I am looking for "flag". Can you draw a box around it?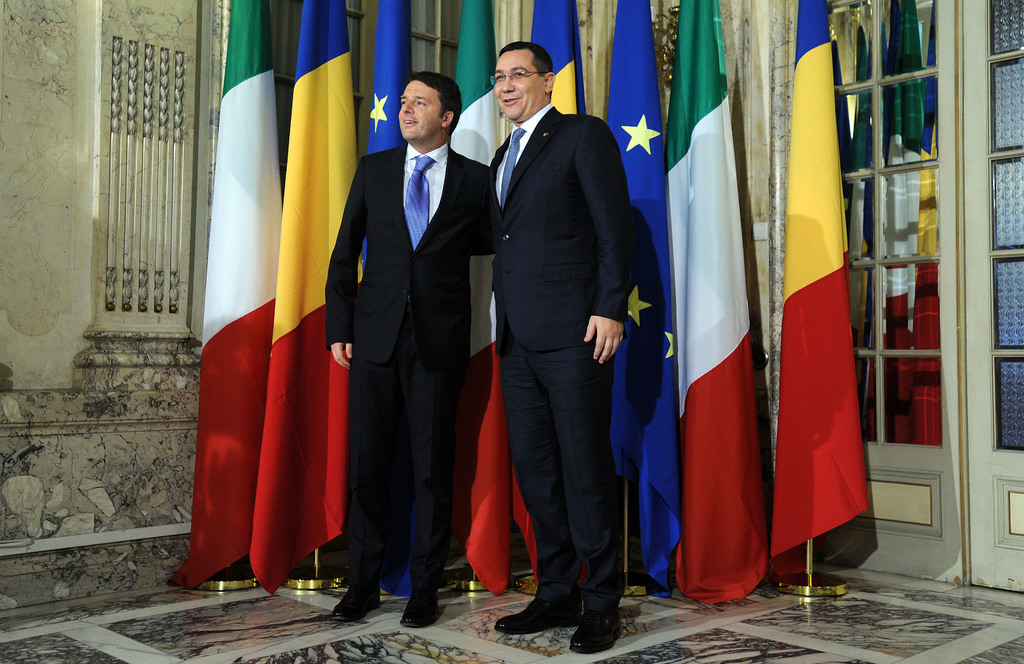
Sure, the bounding box is rect(751, 0, 881, 574).
